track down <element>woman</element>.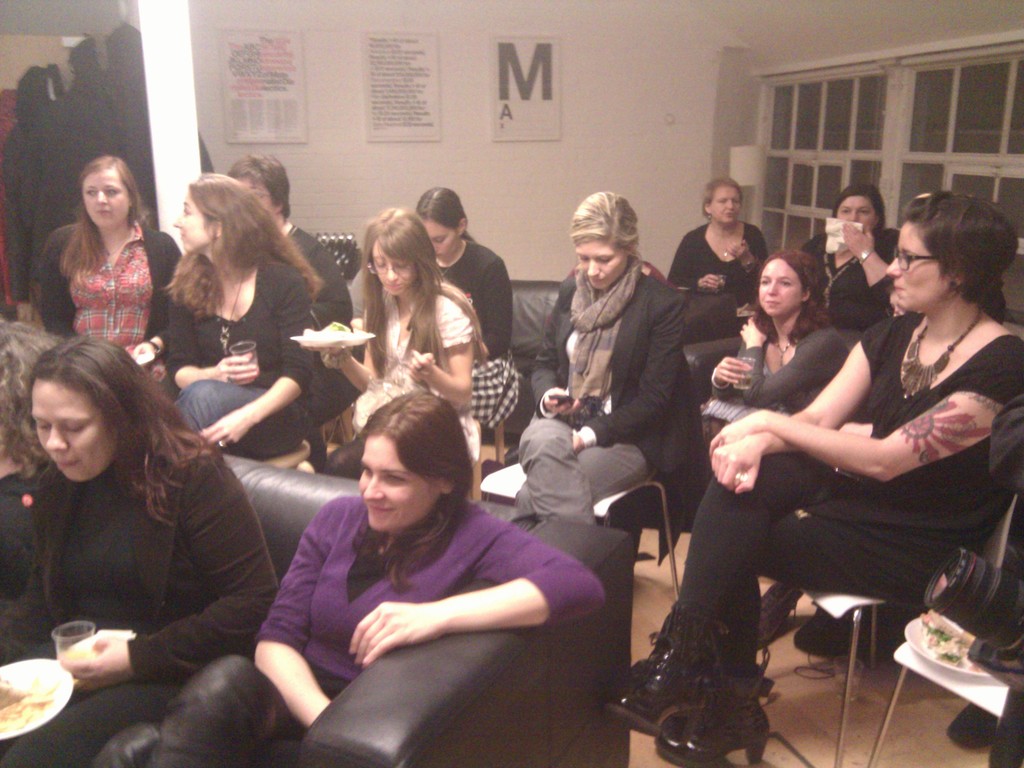
Tracked to locate(0, 332, 275, 767).
